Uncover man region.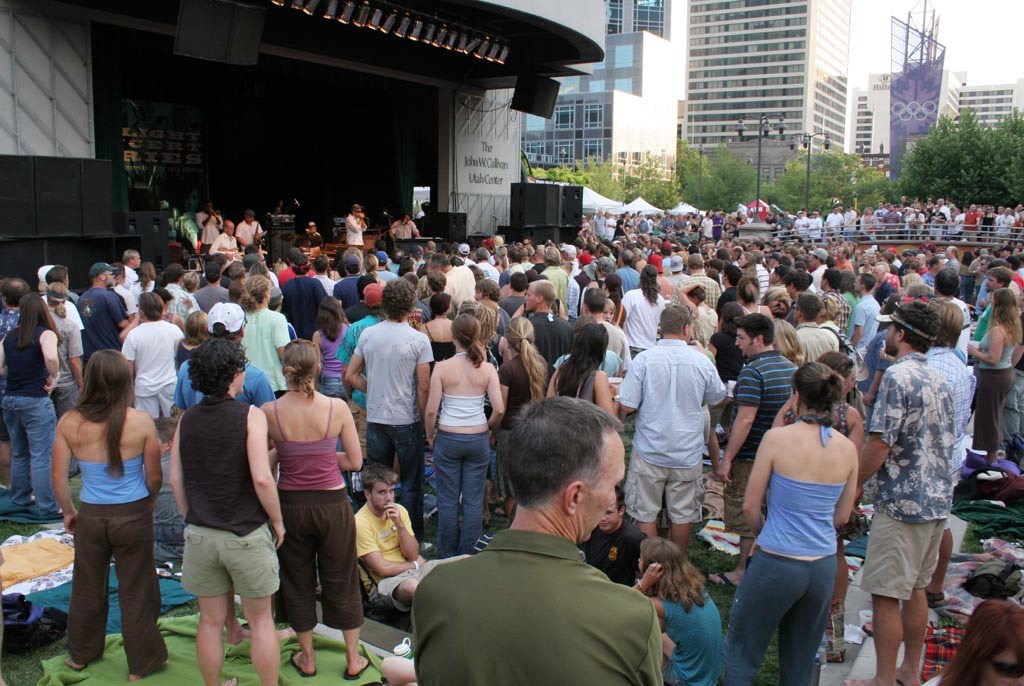
Uncovered: detection(78, 257, 140, 372).
